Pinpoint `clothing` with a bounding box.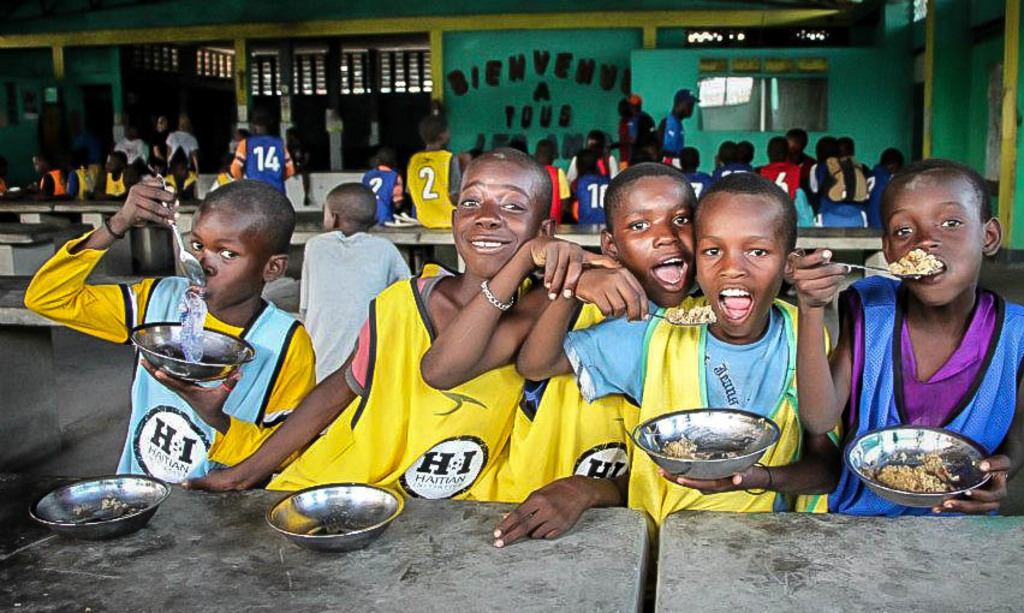
locate(157, 166, 203, 204).
